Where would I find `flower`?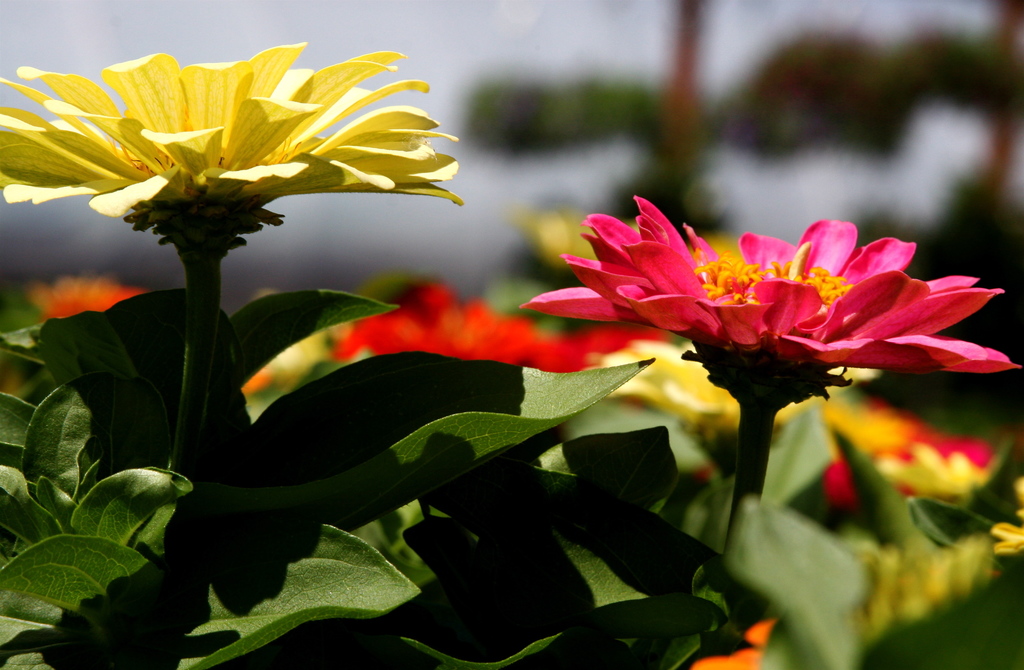
At rect(24, 279, 157, 329).
